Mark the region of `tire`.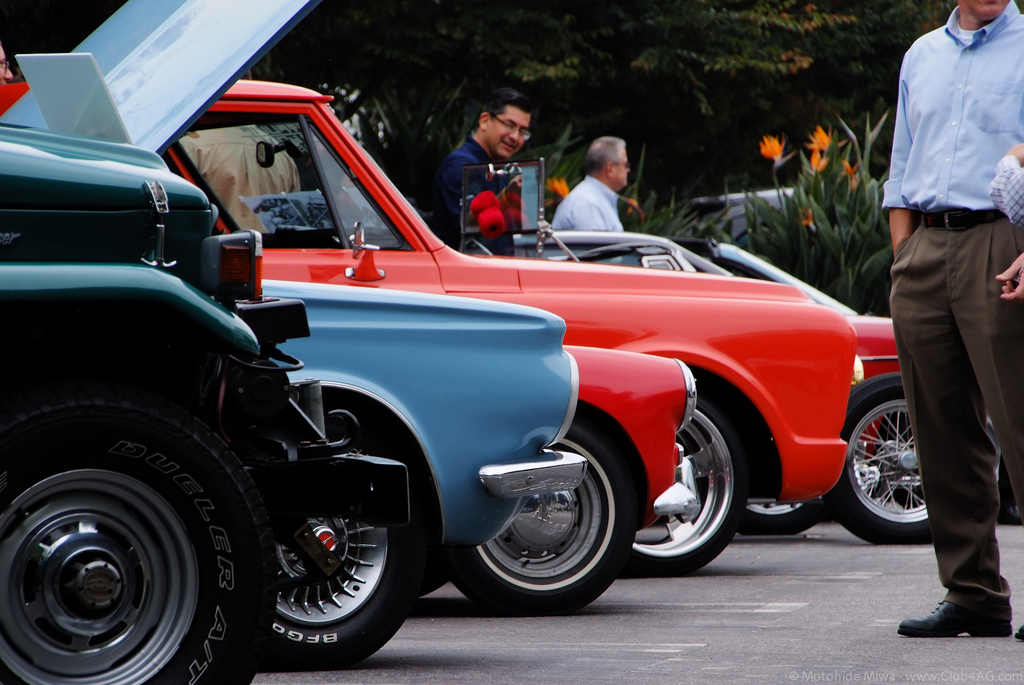
Region: box=[605, 405, 725, 578].
